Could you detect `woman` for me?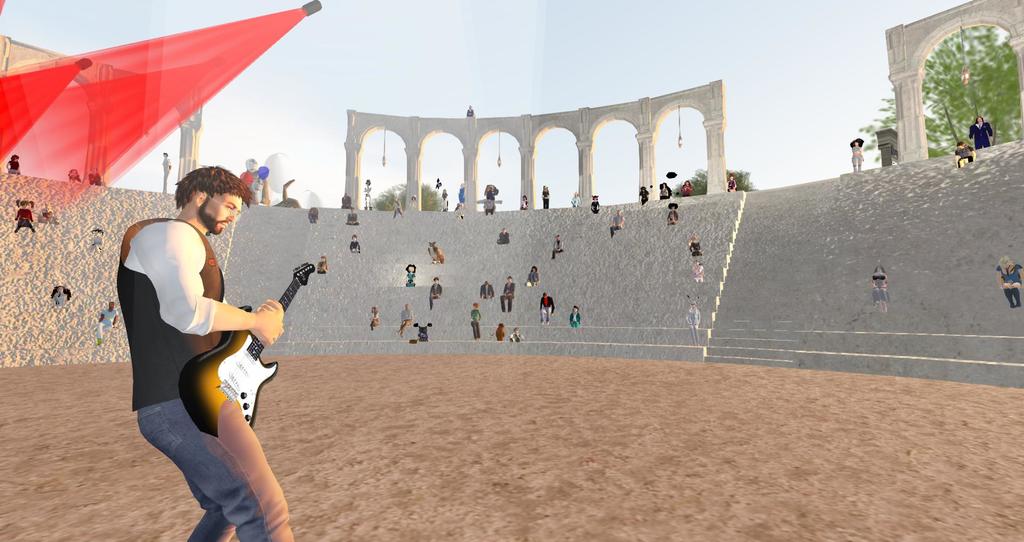
Detection result: Rect(684, 293, 701, 346).
